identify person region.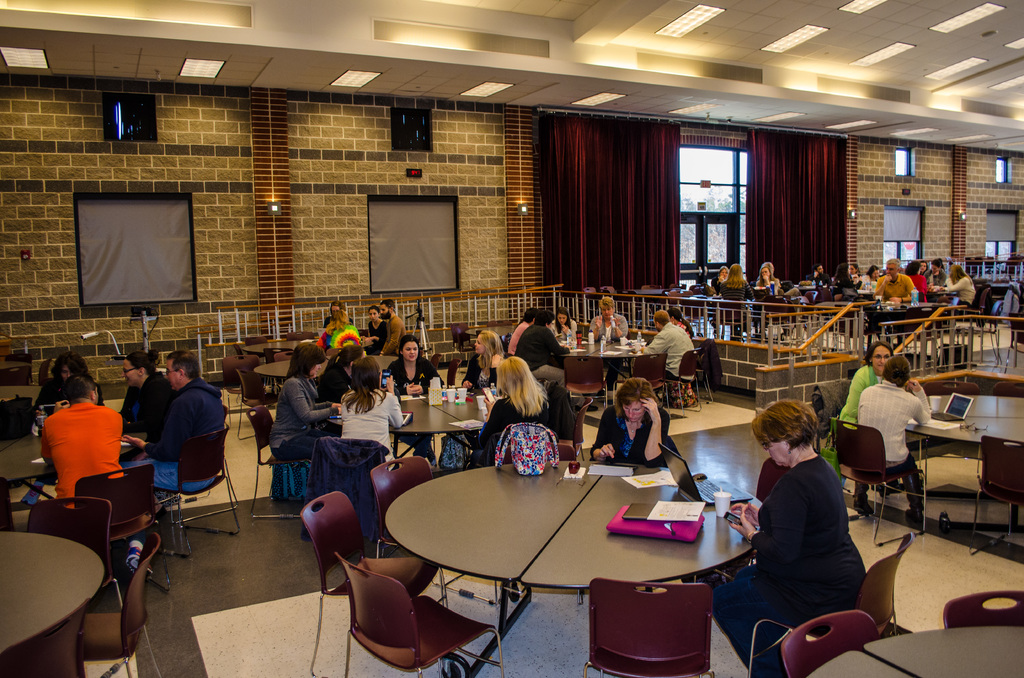
Region: region(33, 351, 102, 422).
